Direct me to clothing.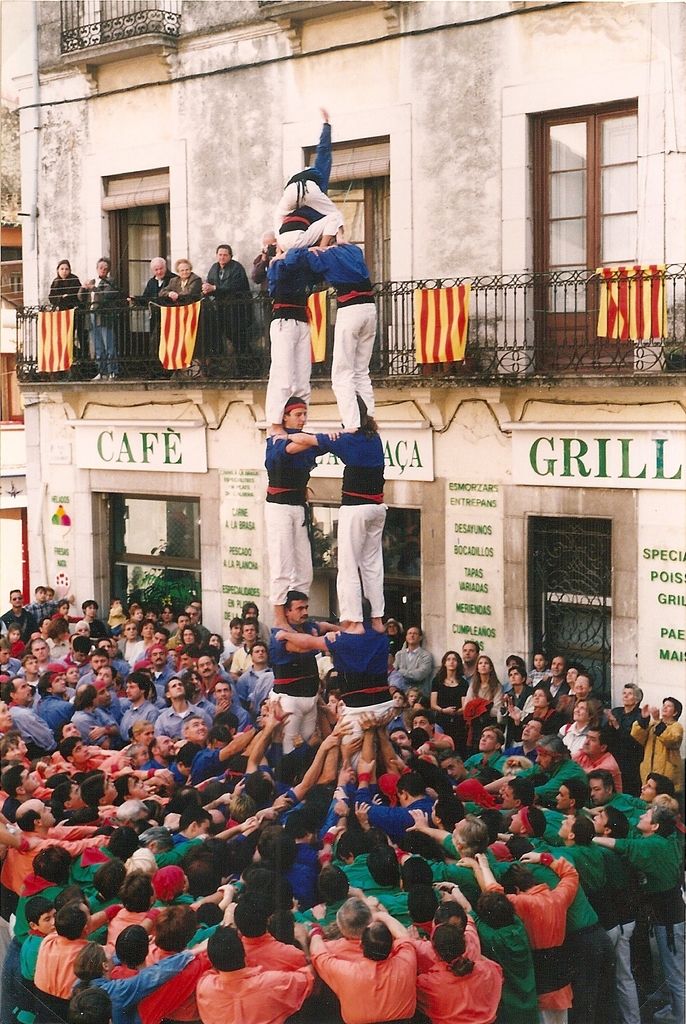
Direction: region(142, 271, 177, 356).
